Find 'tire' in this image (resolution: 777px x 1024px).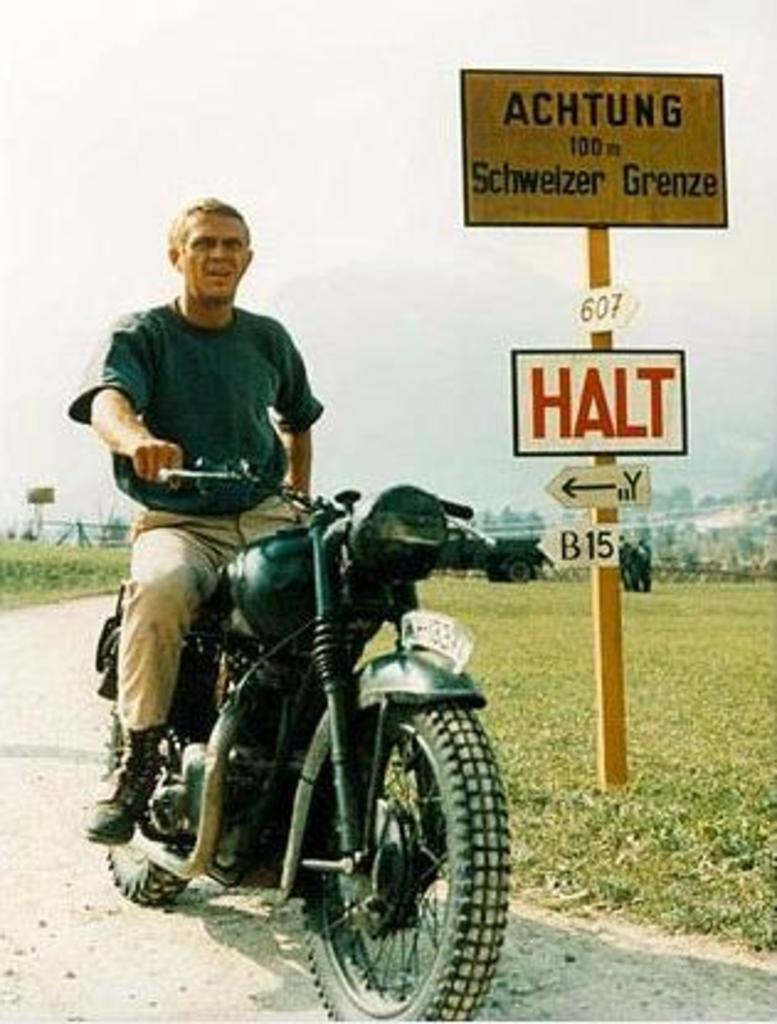
(323, 691, 496, 1004).
